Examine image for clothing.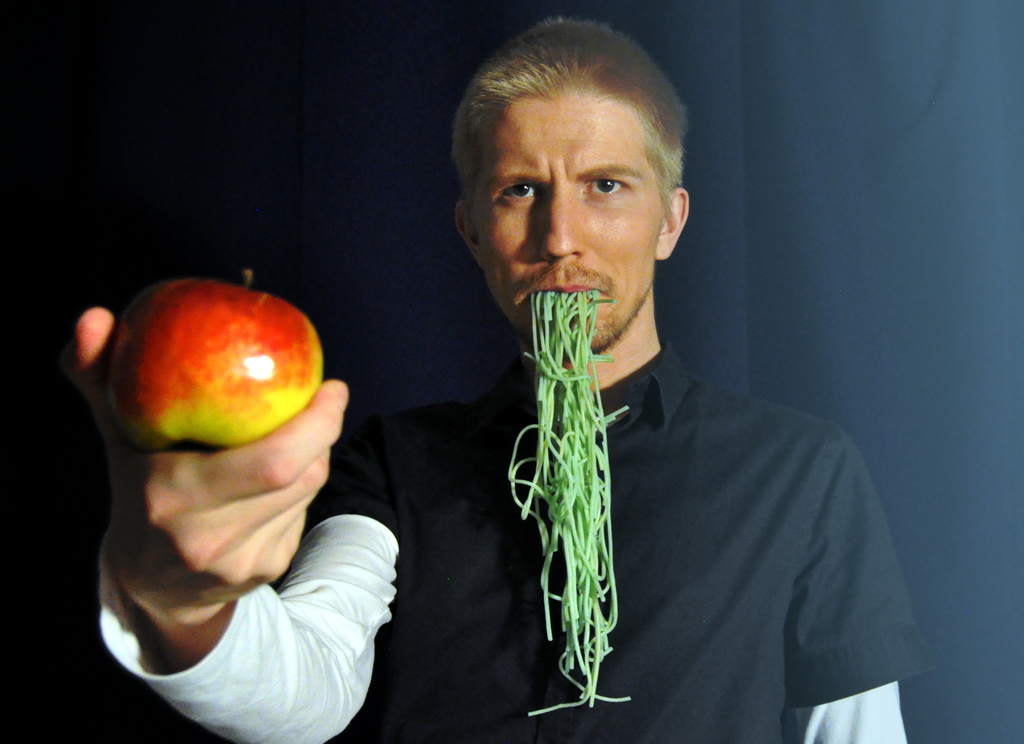
Examination result: box(95, 338, 936, 743).
